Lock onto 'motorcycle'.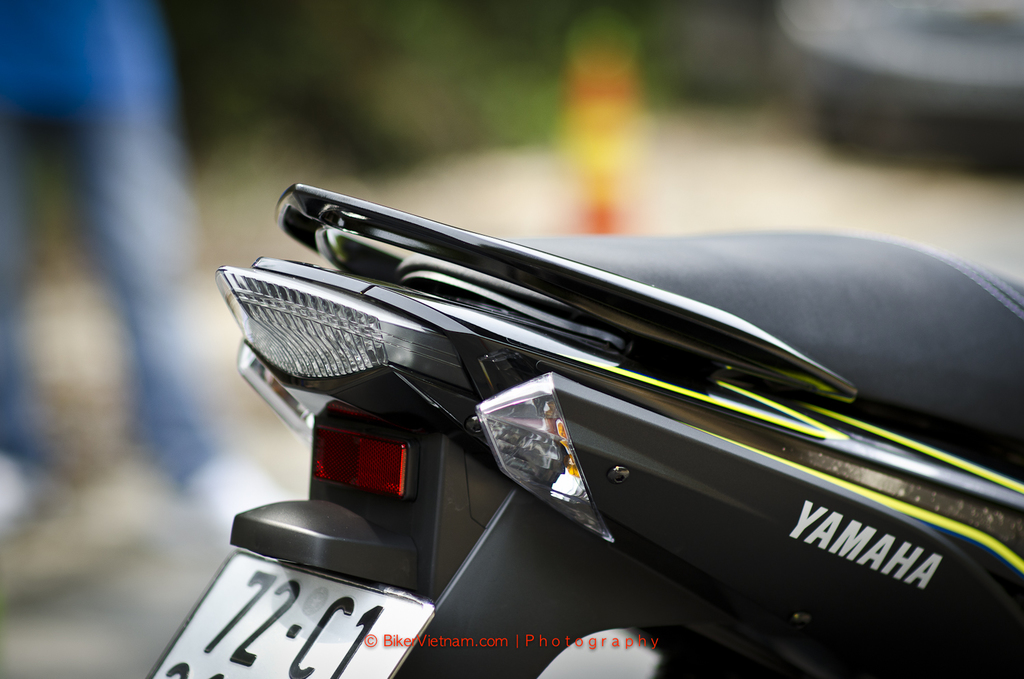
Locked: <bbox>134, 131, 1023, 678</bbox>.
